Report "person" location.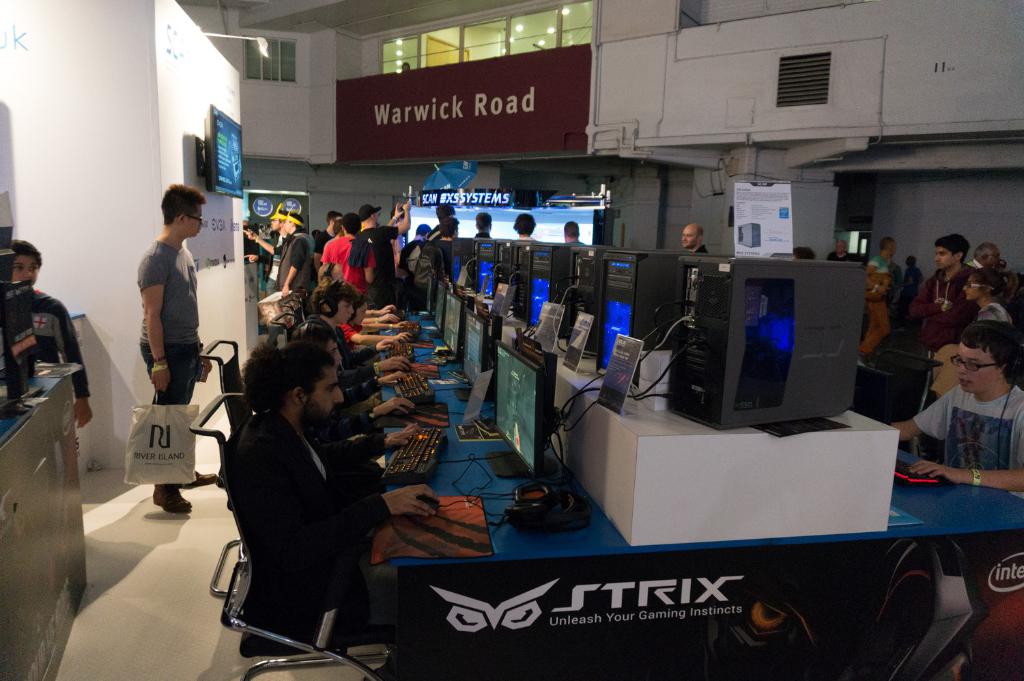
Report: [left=678, top=224, right=707, bottom=255].
